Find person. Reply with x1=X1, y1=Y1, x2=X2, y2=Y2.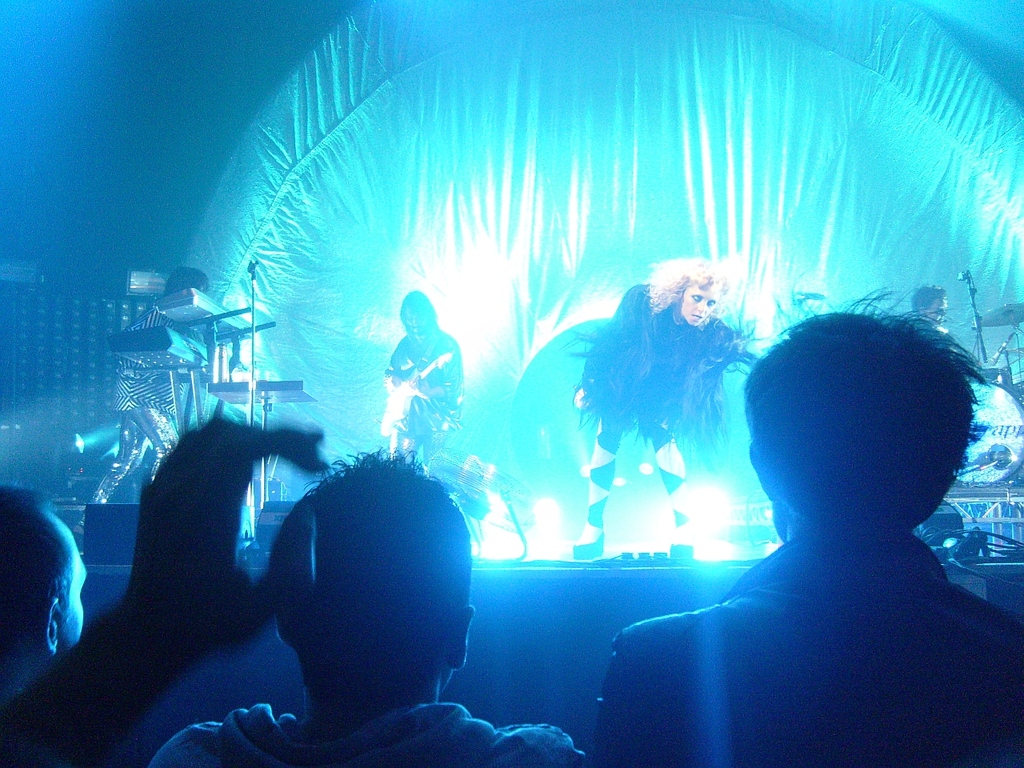
x1=0, y1=406, x2=331, y2=767.
